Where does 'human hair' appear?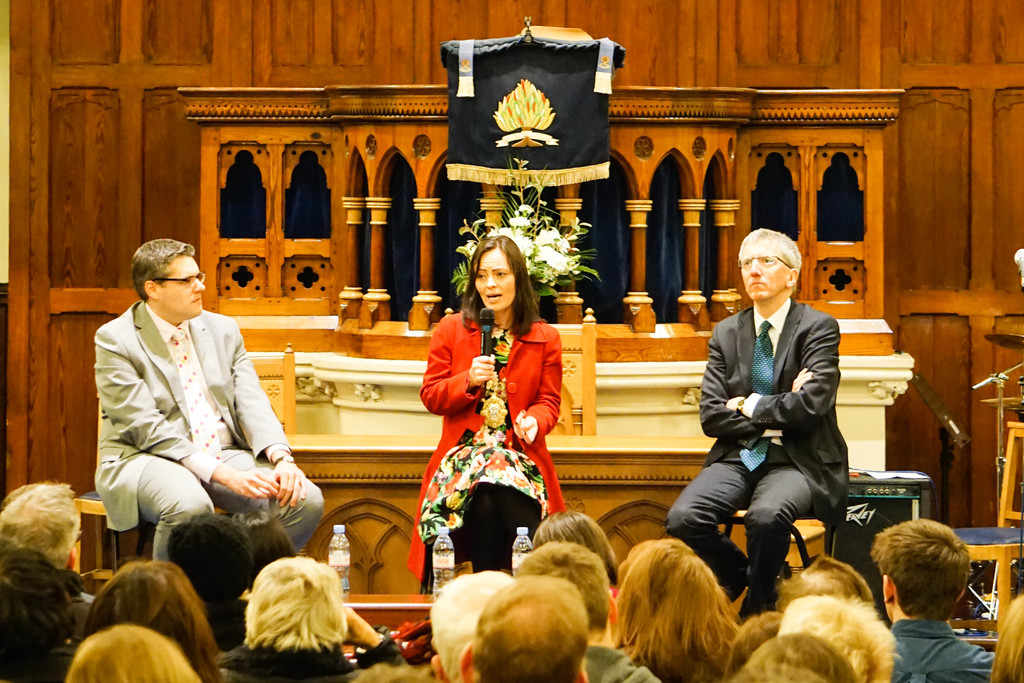
Appears at bbox=(467, 575, 588, 682).
